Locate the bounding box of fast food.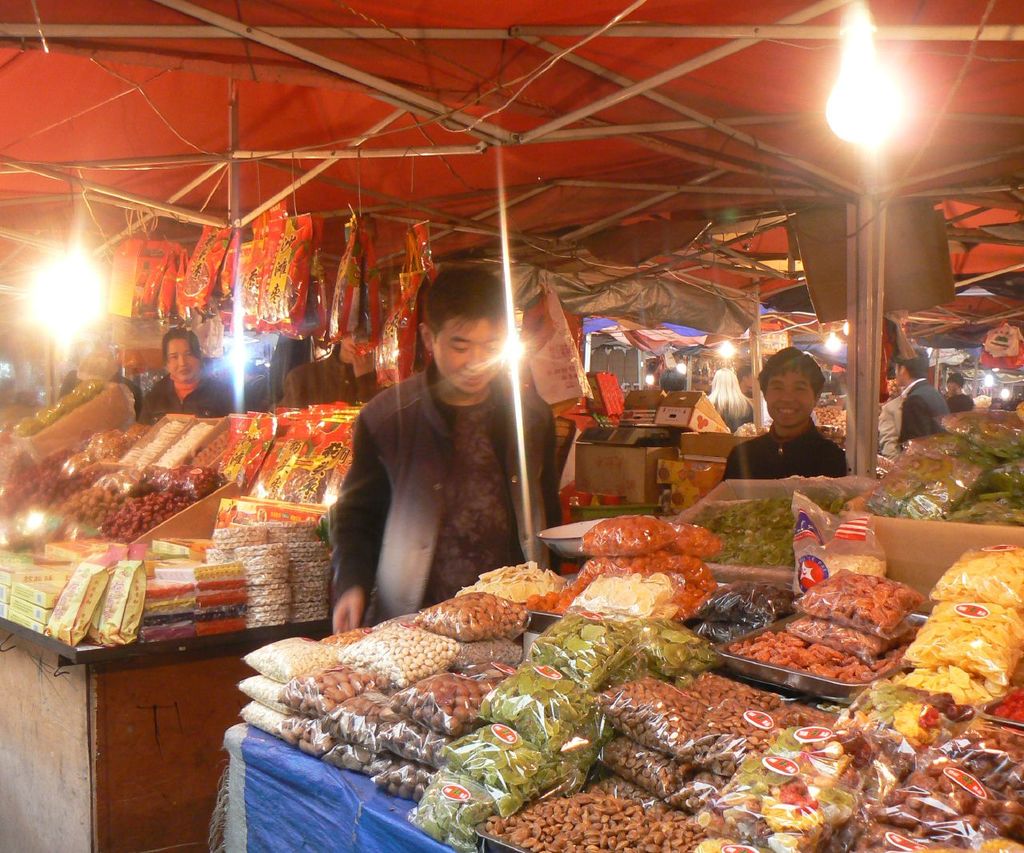
Bounding box: bbox(373, 717, 452, 771).
